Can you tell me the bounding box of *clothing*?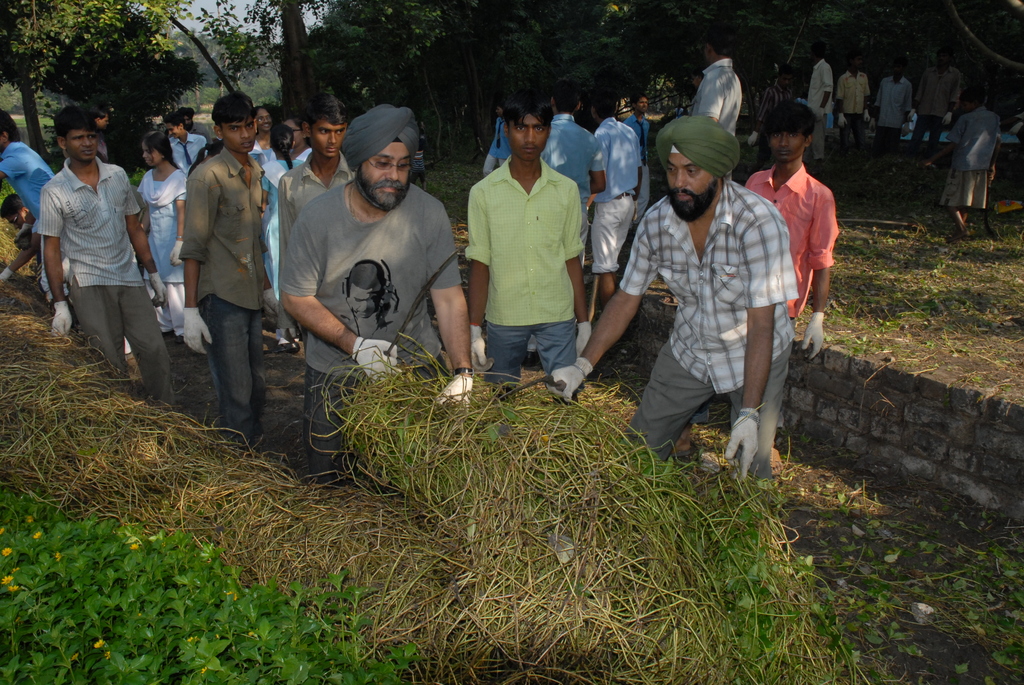
detection(943, 111, 1004, 211).
